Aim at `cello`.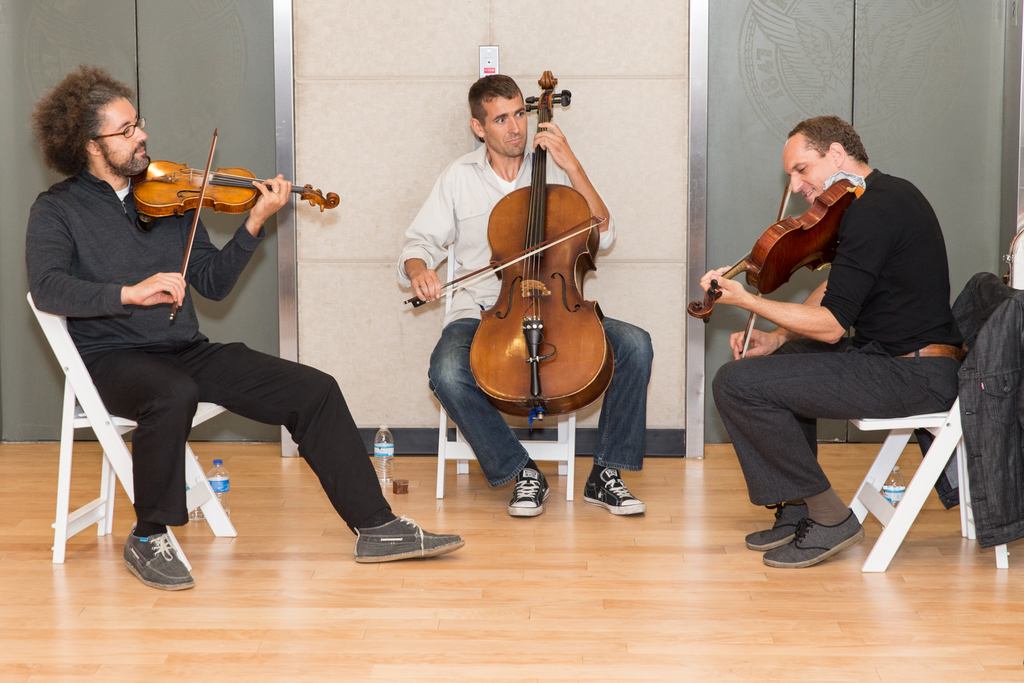
Aimed at <box>680,174,858,364</box>.
